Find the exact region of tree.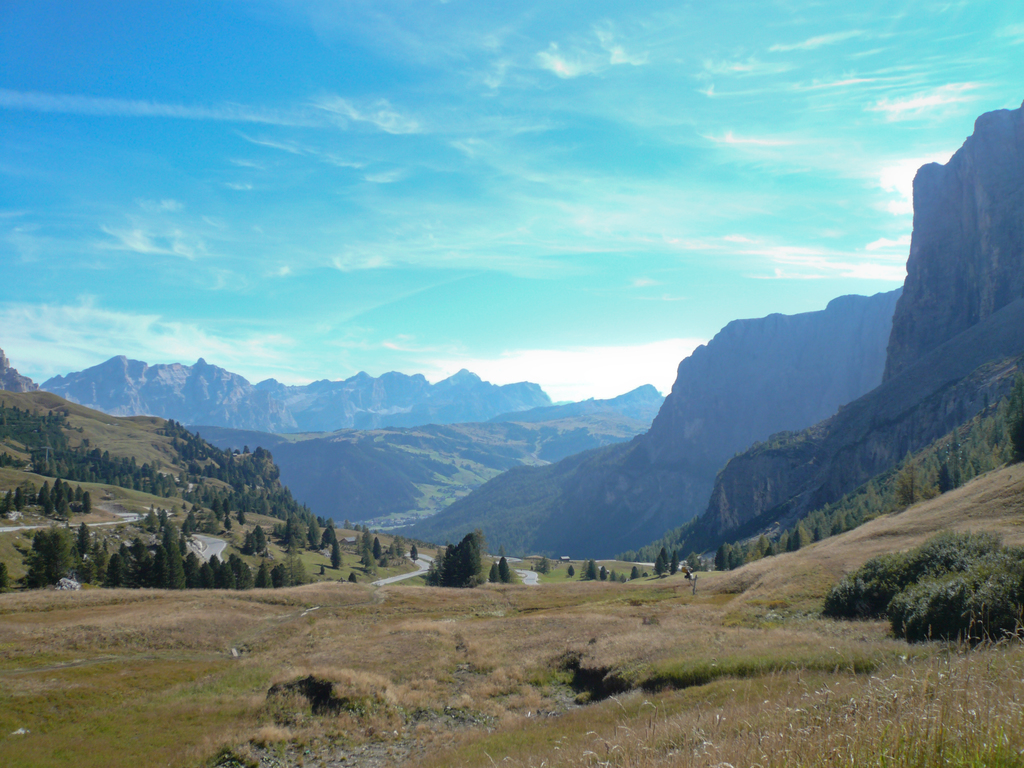
Exact region: x1=536 y1=561 x2=549 y2=576.
